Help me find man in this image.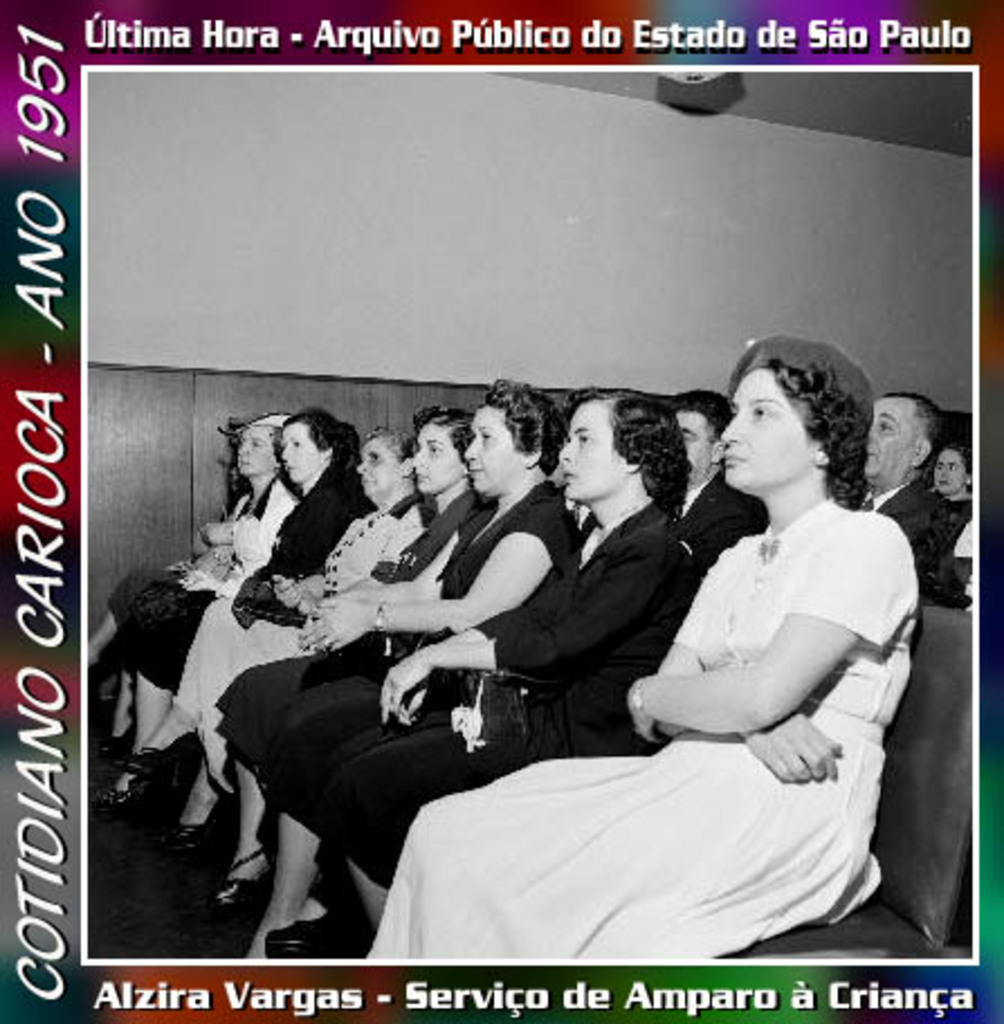
Found it: left=849, top=393, right=968, bottom=613.
